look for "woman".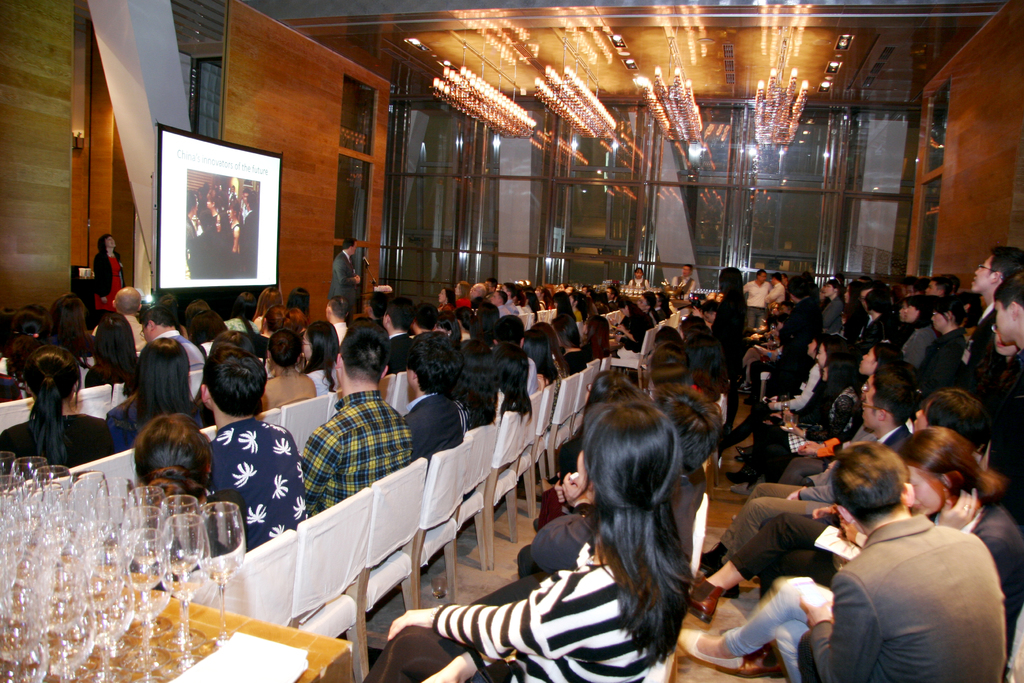
Found: (x1=94, y1=229, x2=131, y2=316).
